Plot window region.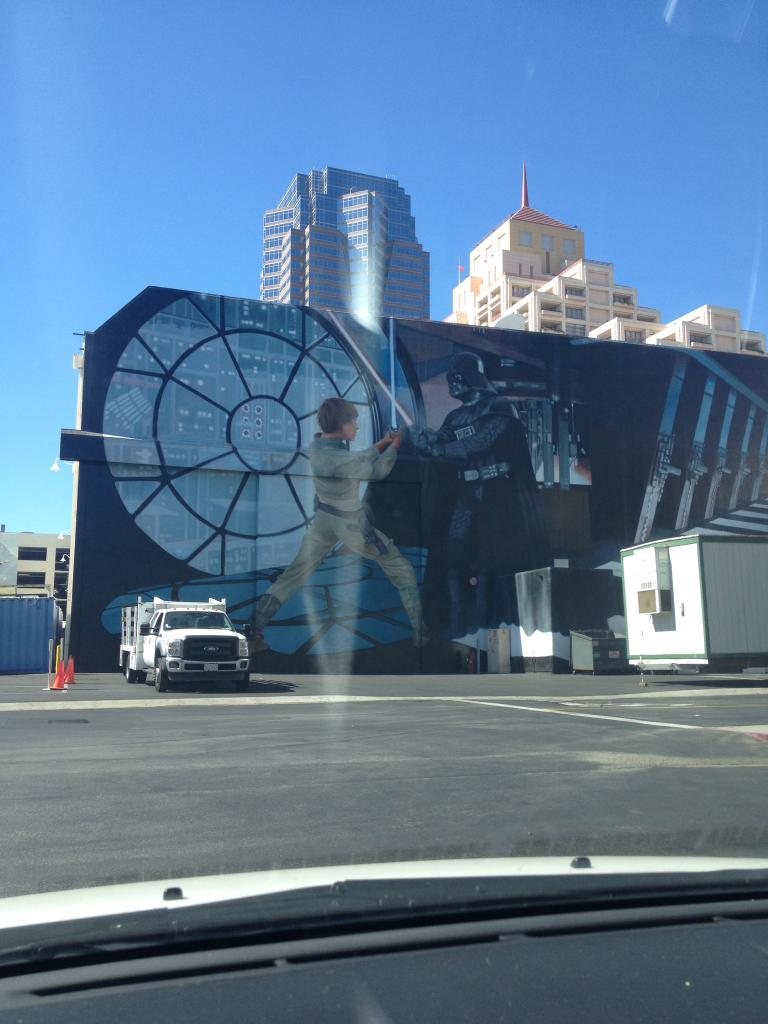
Plotted at [x1=560, y1=303, x2=584, y2=319].
